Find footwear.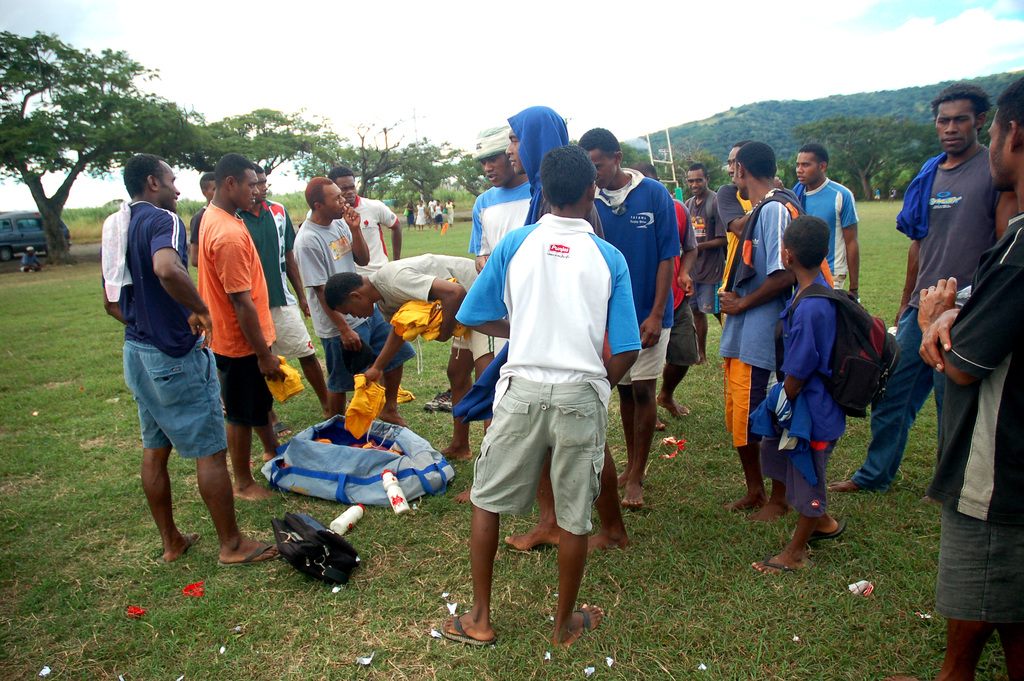
[x1=163, y1=531, x2=201, y2=560].
